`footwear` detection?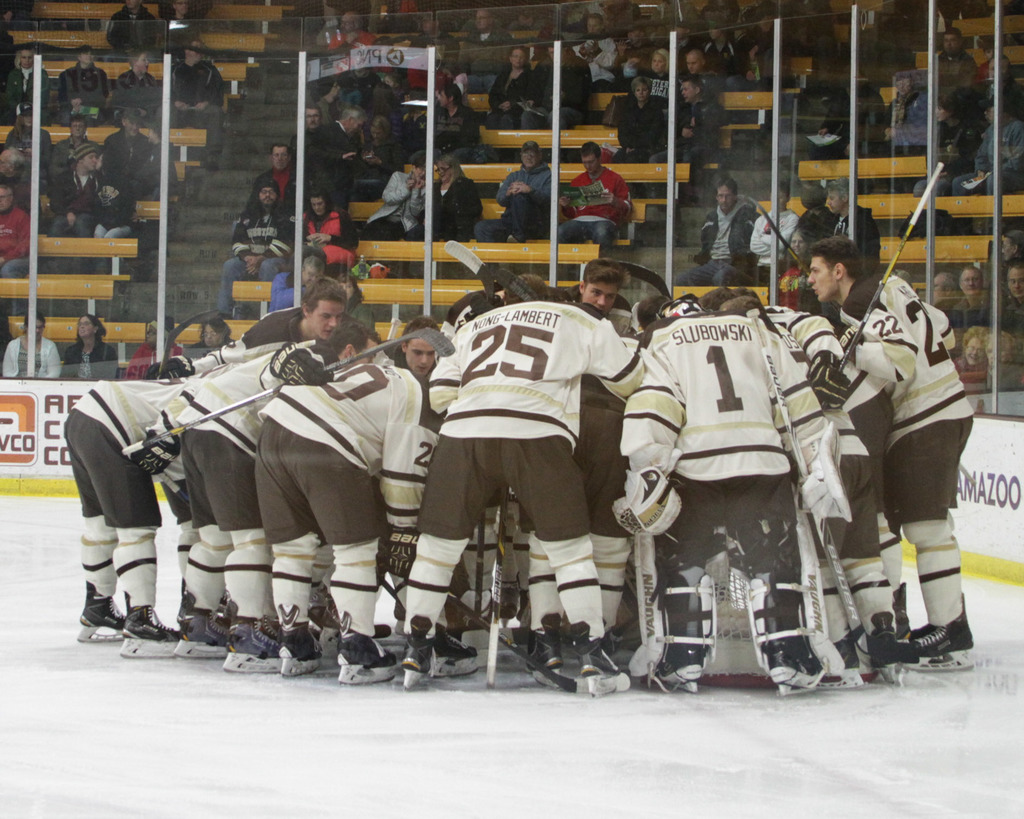
284, 618, 323, 662
